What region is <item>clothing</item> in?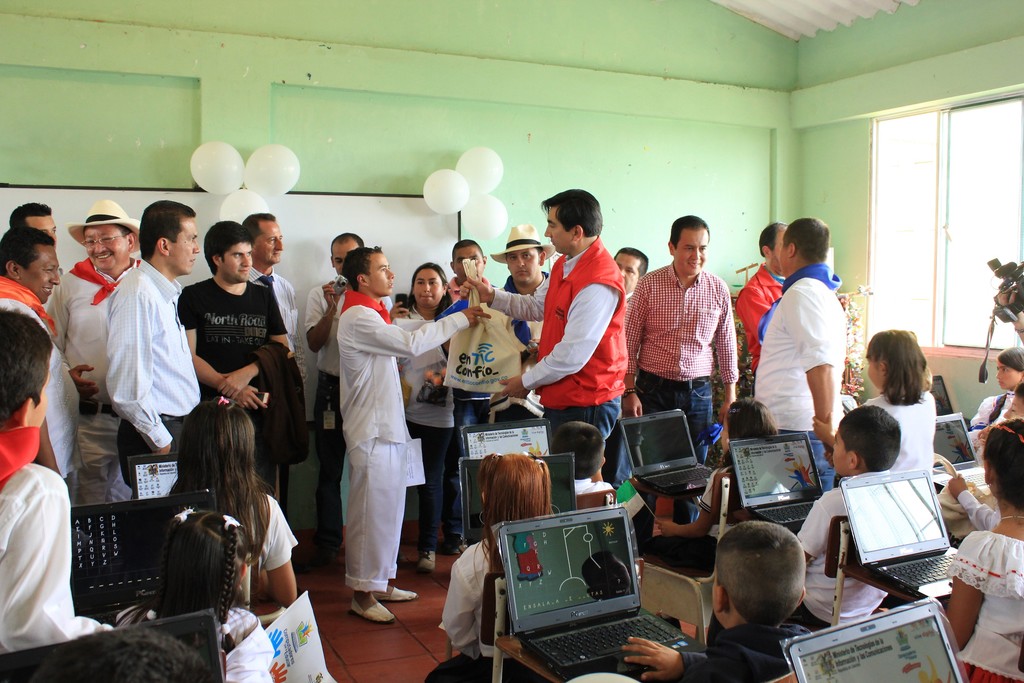
pyautogui.locateOnScreen(252, 263, 317, 467).
